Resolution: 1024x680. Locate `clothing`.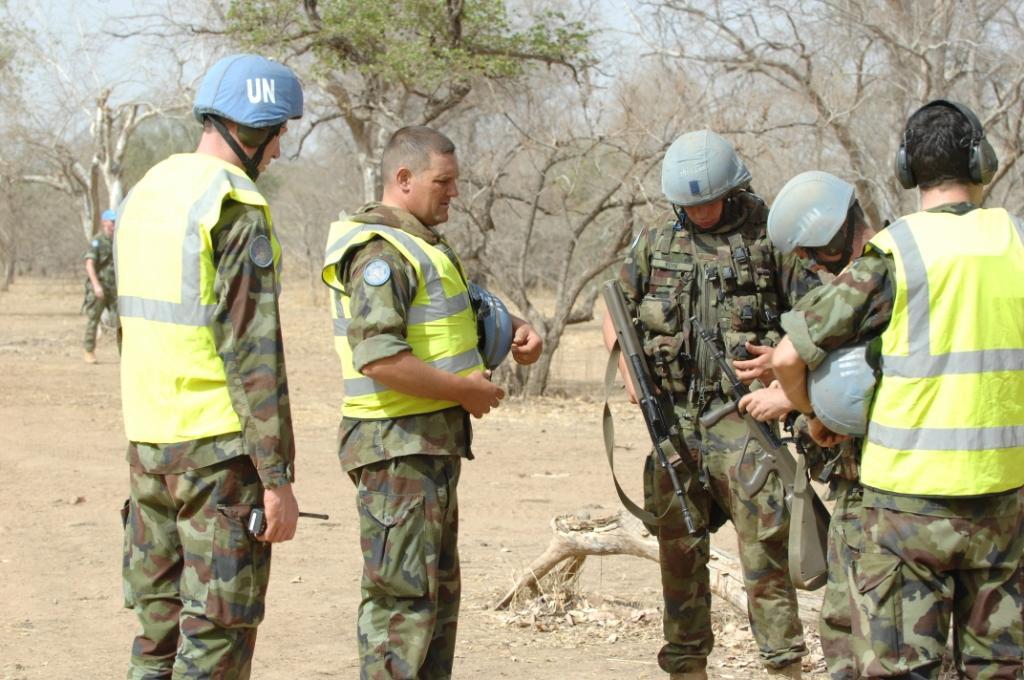
select_region(78, 231, 128, 356).
